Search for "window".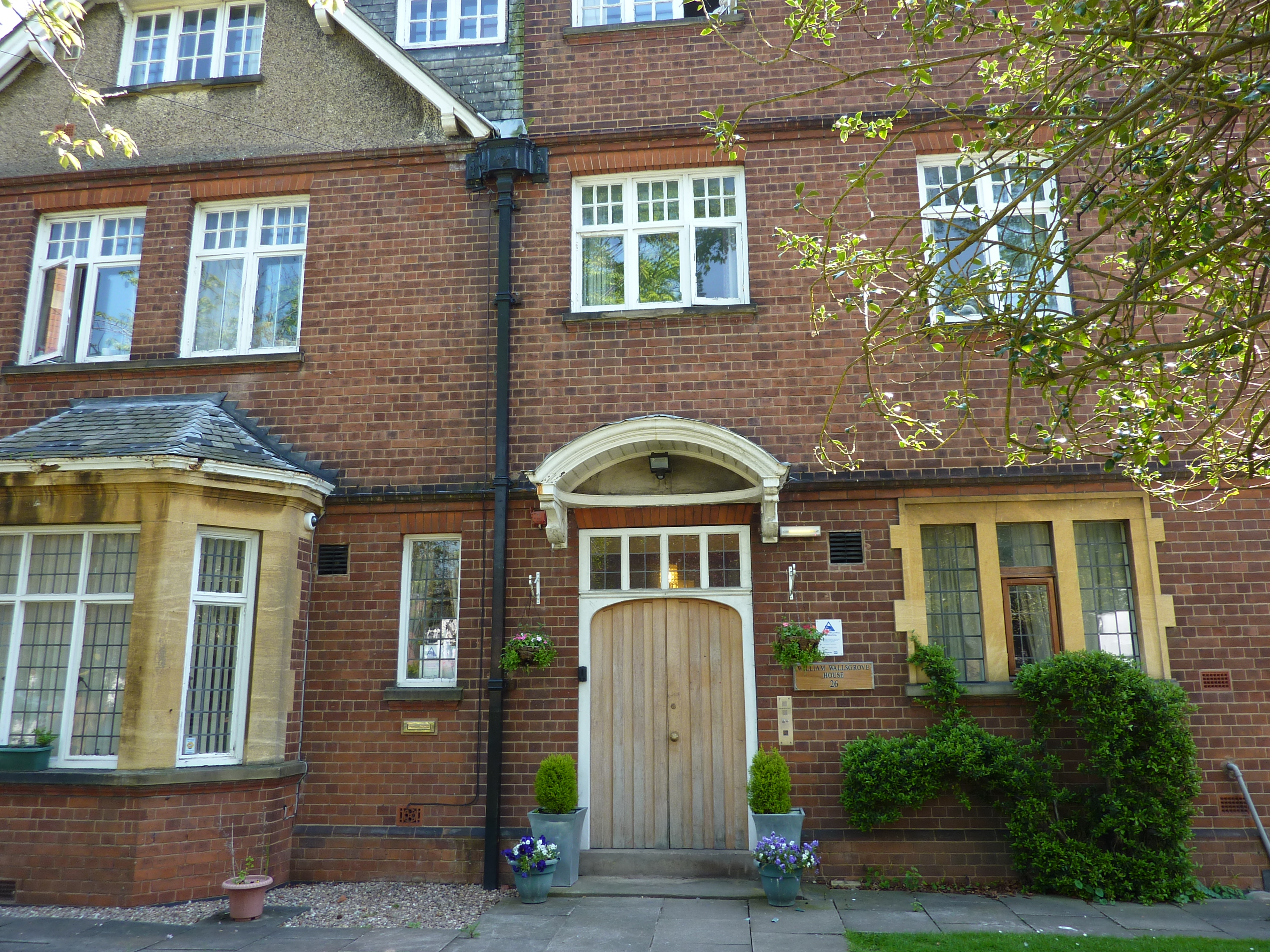
Found at box=[40, 0, 95, 31].
